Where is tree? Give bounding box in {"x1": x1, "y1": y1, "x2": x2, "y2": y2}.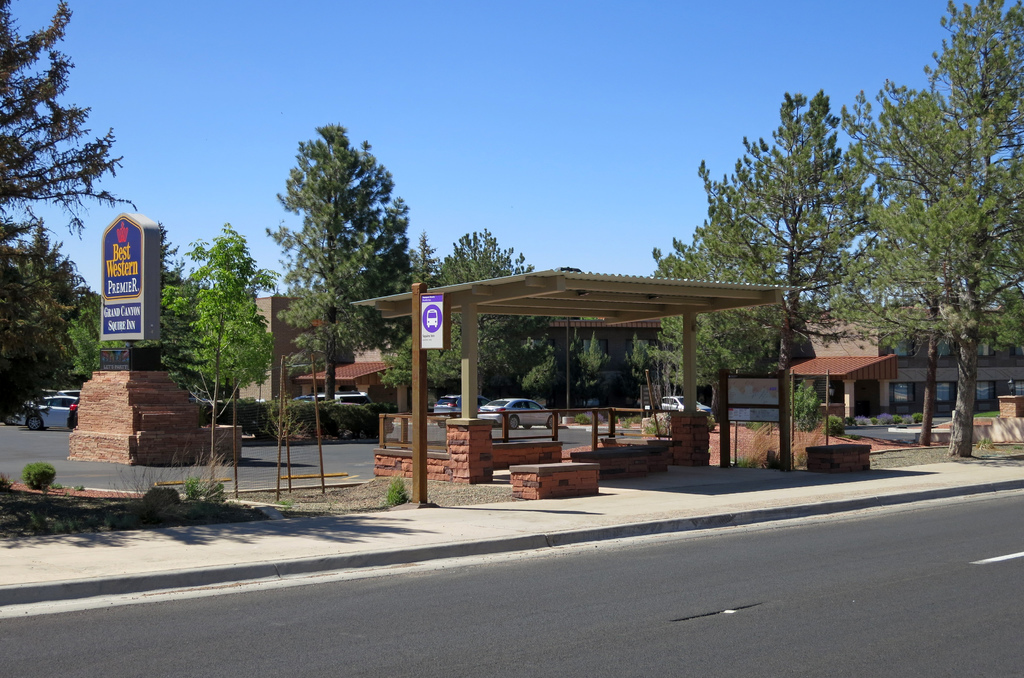
{"x1": 166, "y1": 218, "x2": 280, "y2": 470}.
